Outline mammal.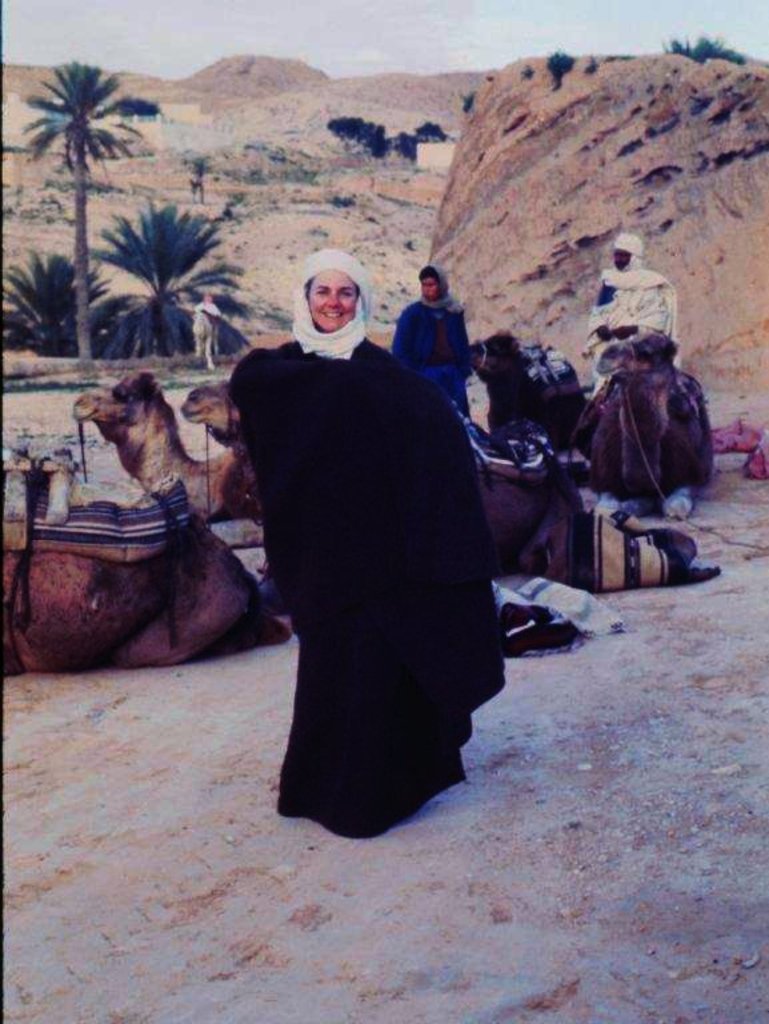
Outline: bbox=[388, 271, 476, 400].
